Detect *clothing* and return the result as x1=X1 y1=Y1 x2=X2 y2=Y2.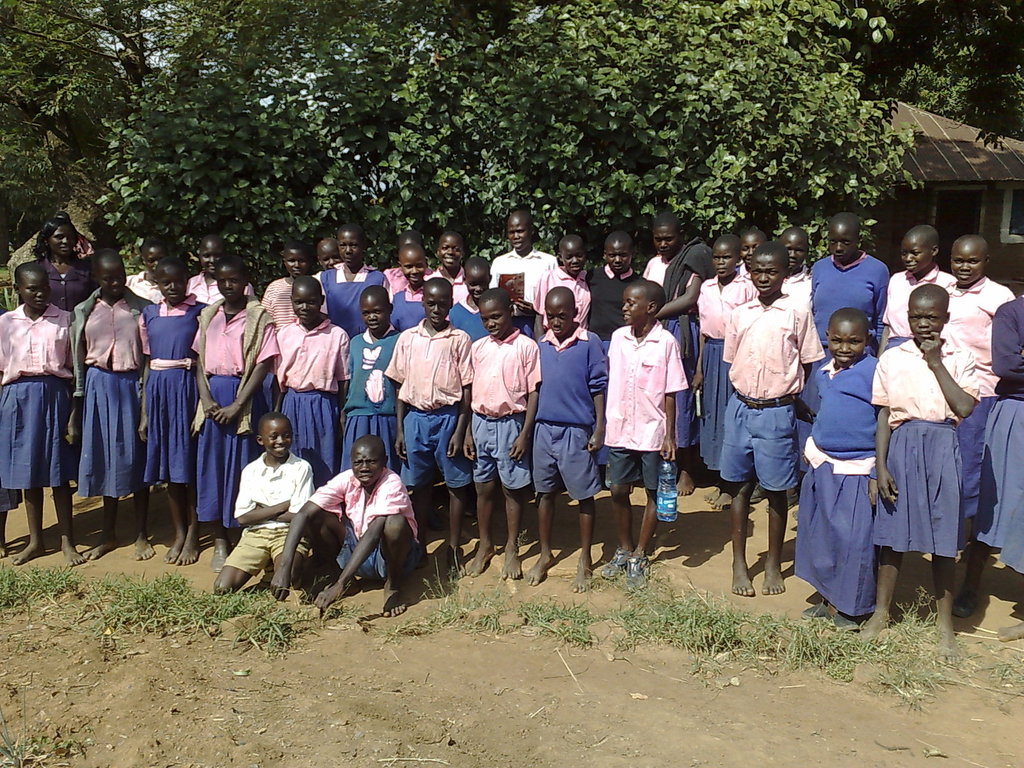
x1=434 y1=264 x2=470 y2=294.
